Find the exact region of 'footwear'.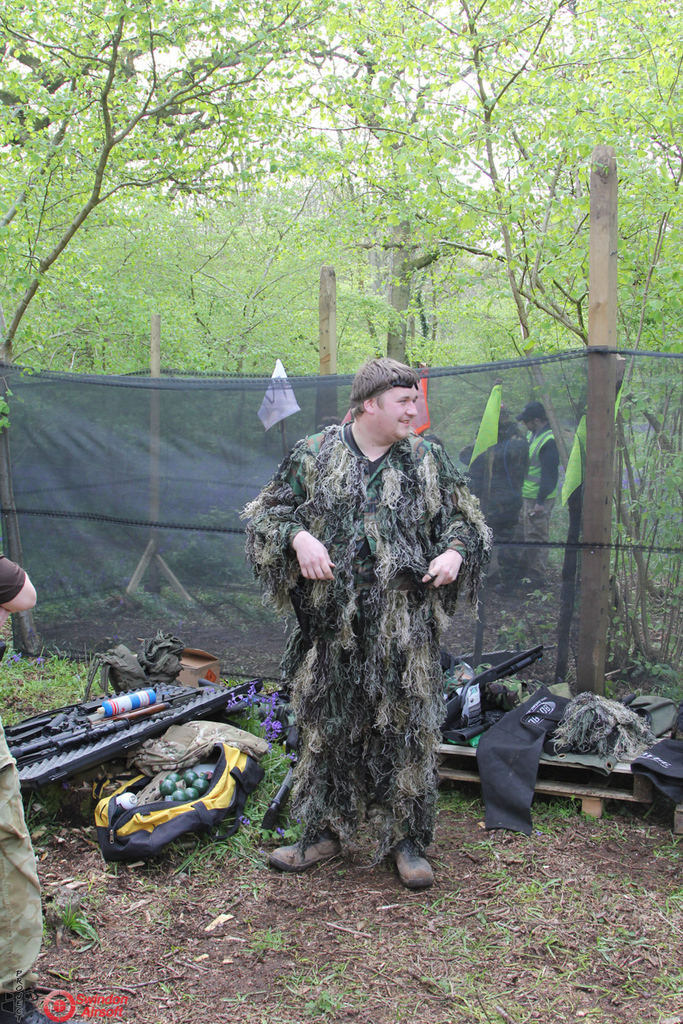
Exact region: left=261, top=827, right=347, bottom=872.
